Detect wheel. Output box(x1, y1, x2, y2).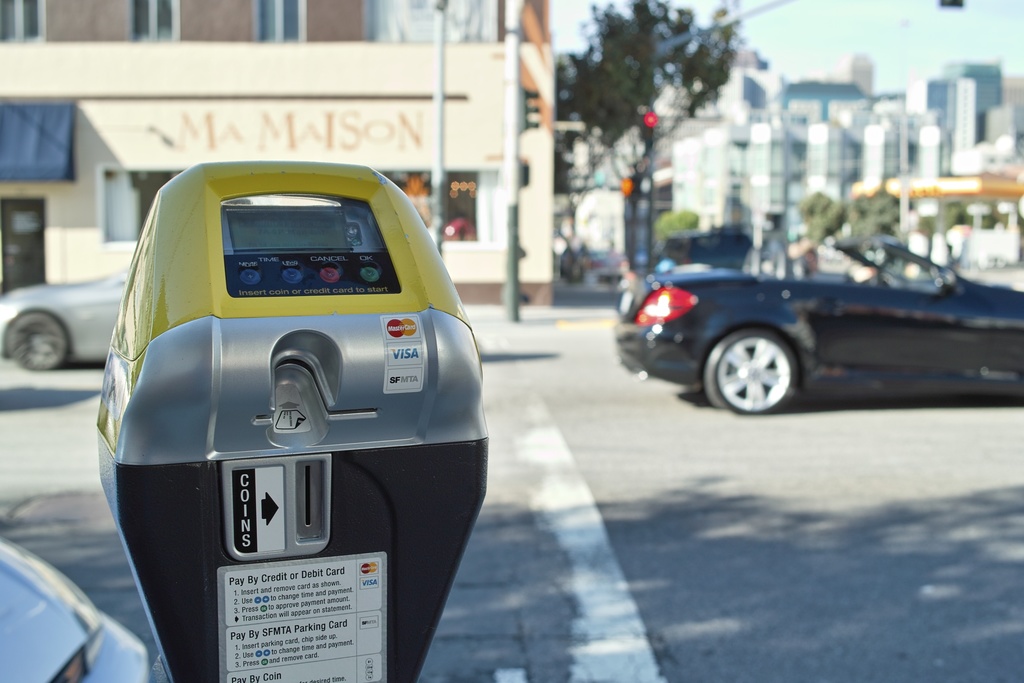
box(9, 311, 68, 370).
